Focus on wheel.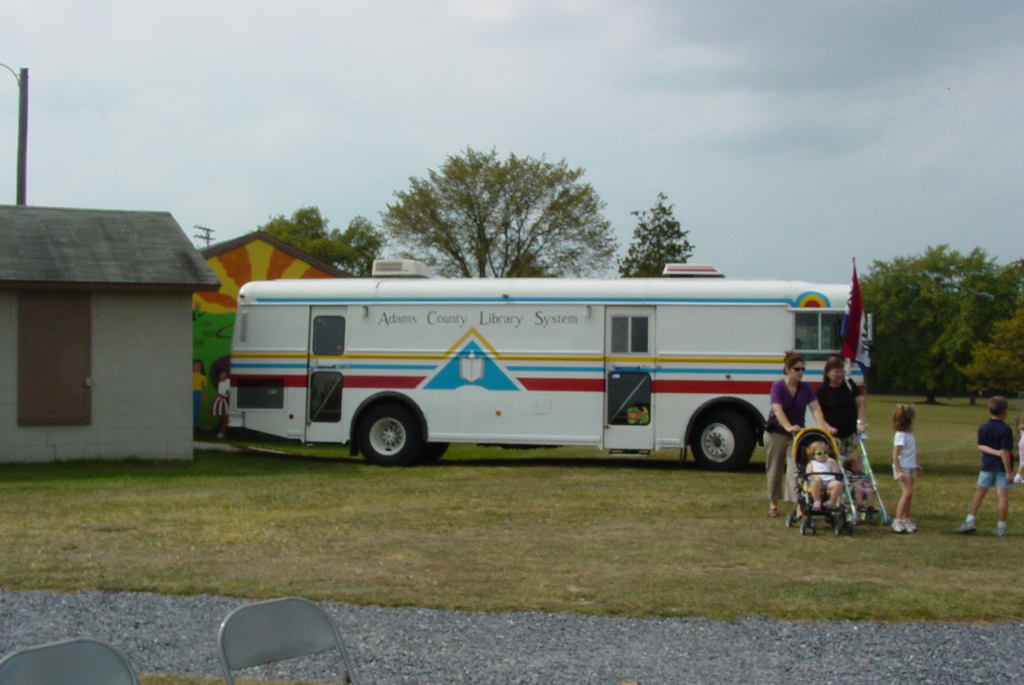
Focused at [x1=810, y1=521, x2=819, y2=535].
